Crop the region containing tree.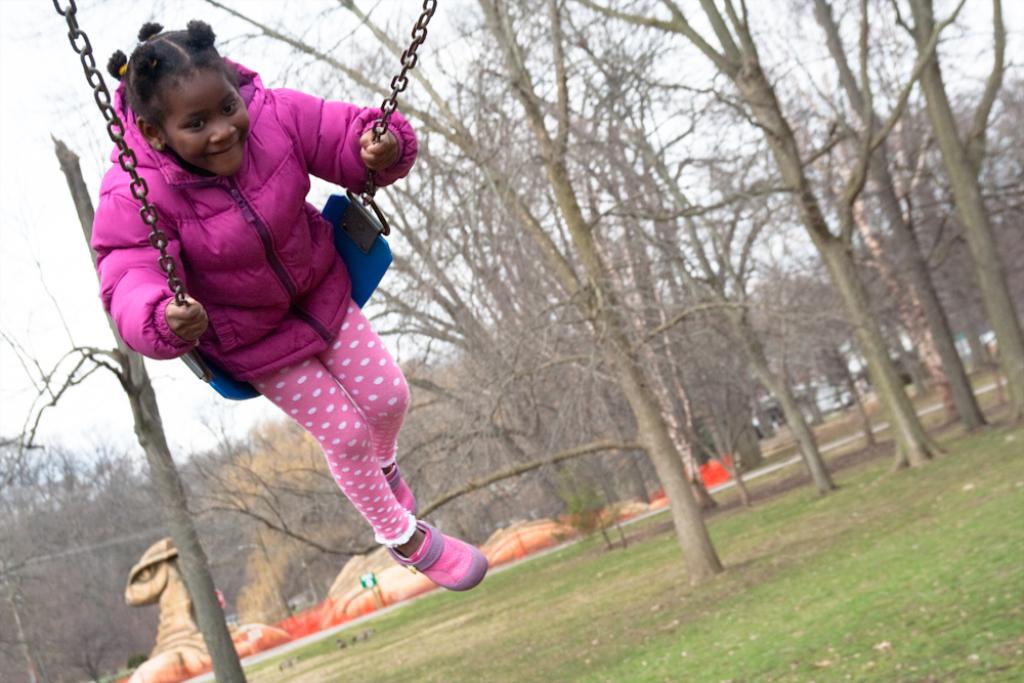
Crop region: bbox=(209, 395, 596, 579).
